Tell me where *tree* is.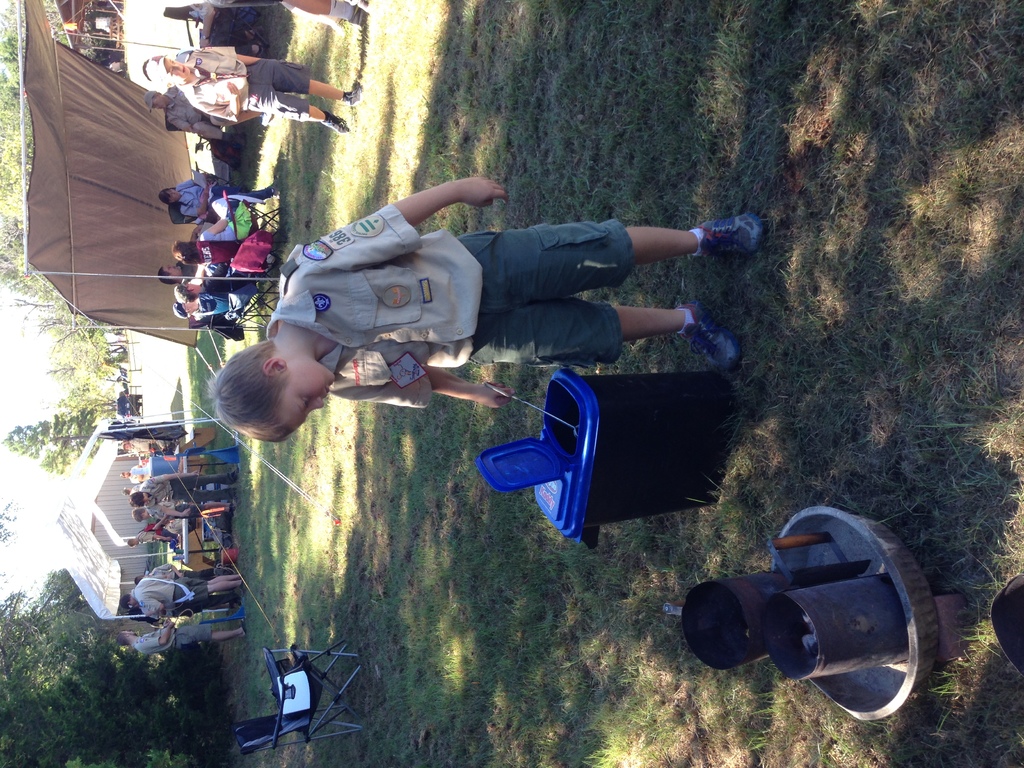
*tree* is at (left=0, top=401, right=141, bottom=479).
